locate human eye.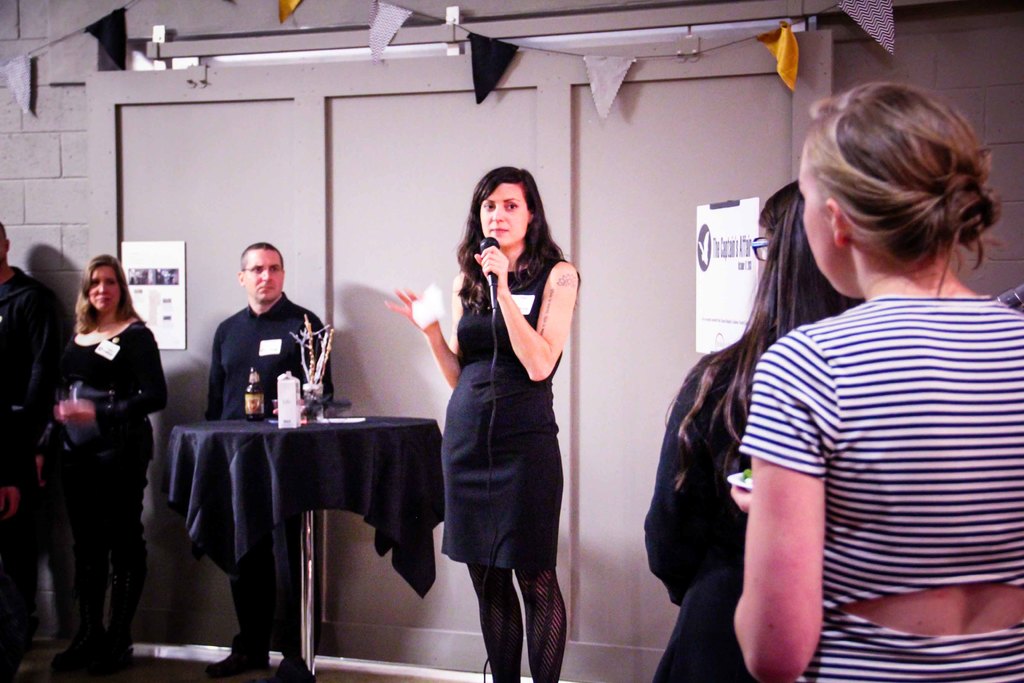
Bounding box: select_region(503, 197, 522, 217).
